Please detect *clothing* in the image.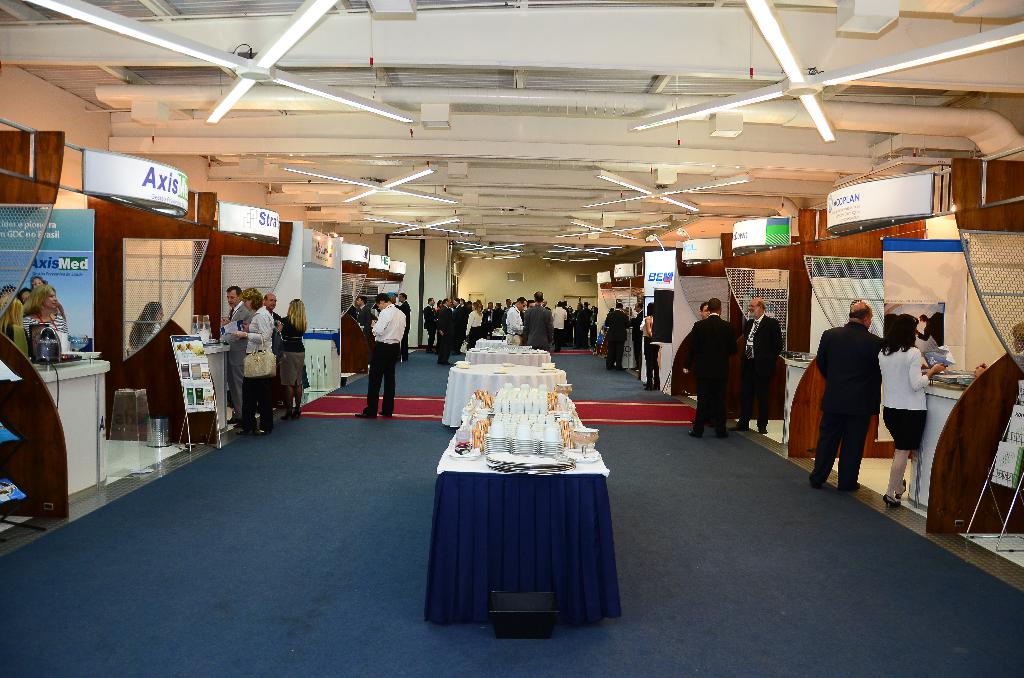
365:305:498:359.
